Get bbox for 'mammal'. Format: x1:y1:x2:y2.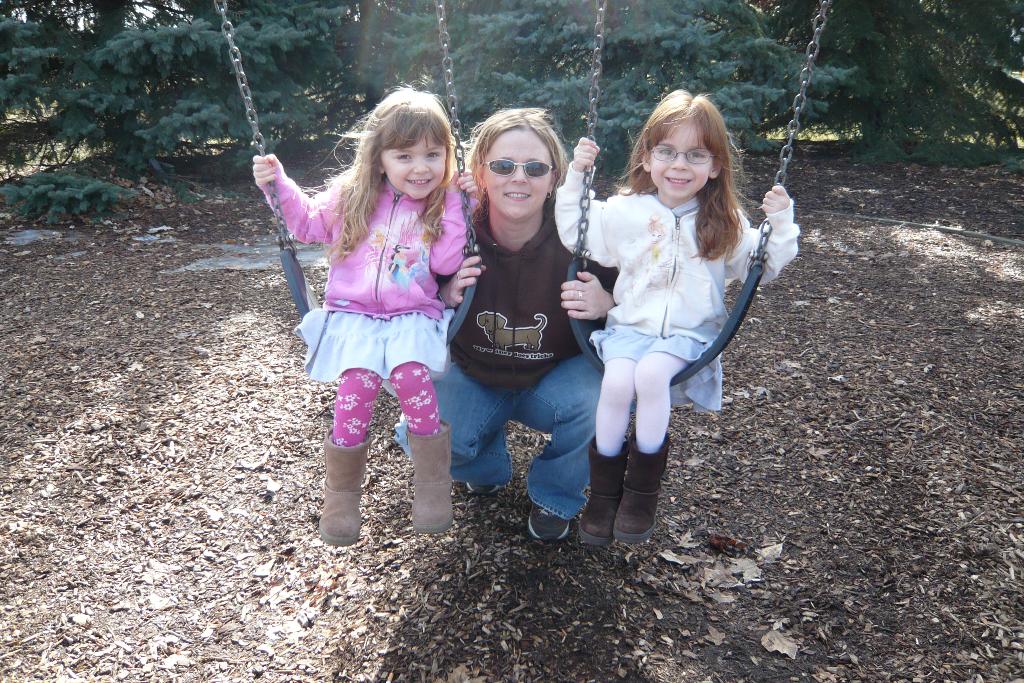
556:111:797:509.
